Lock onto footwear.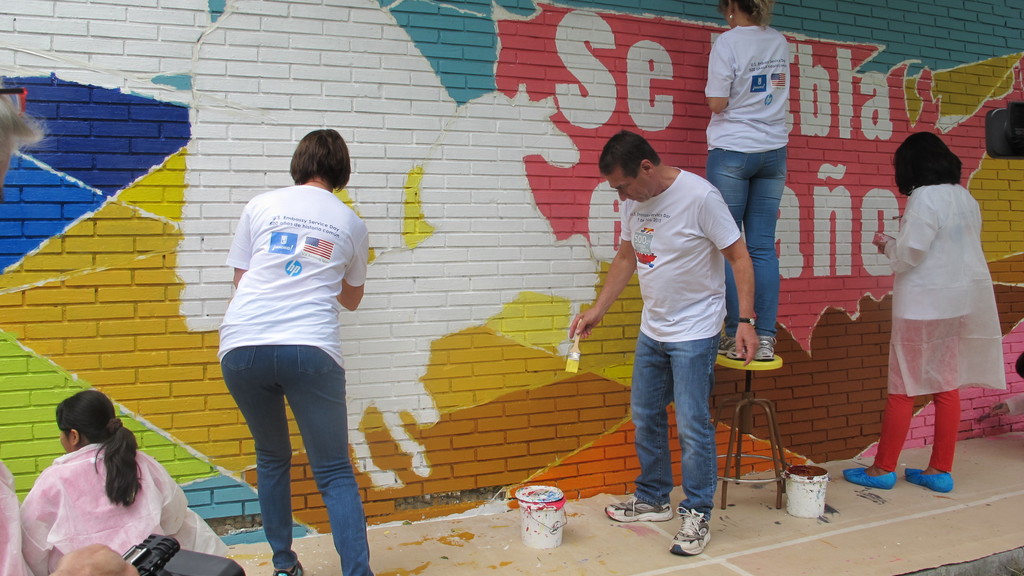
Locked: 669,499,721,559.
